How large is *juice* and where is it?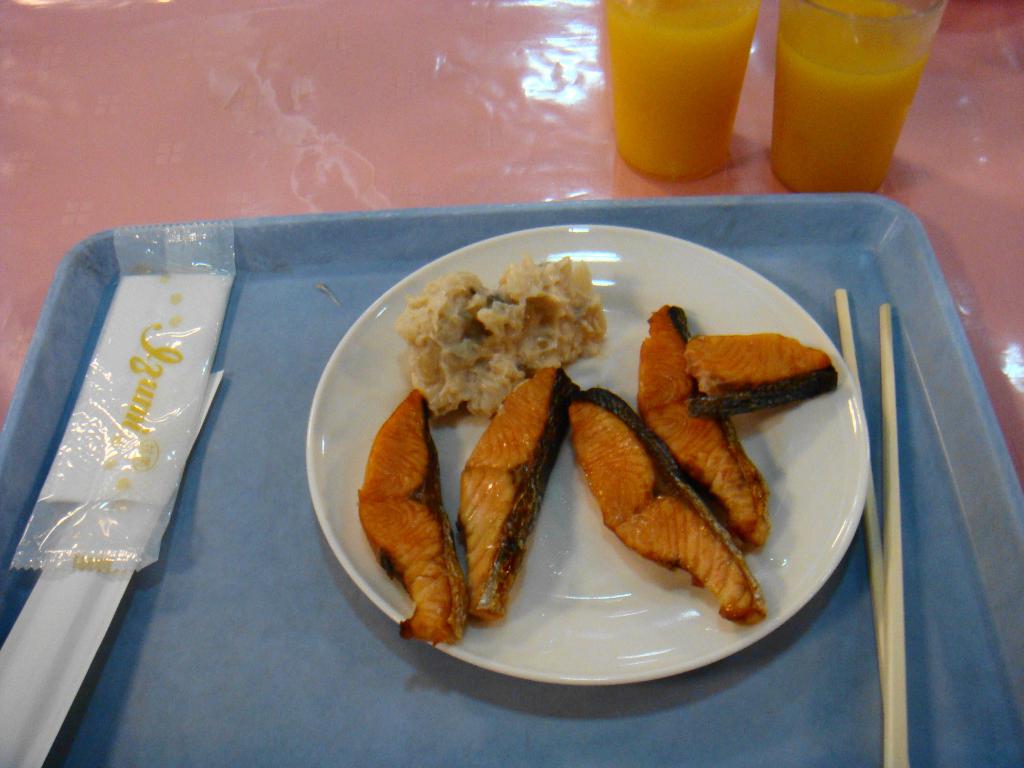
Bounding box: bbox=[755, 17, 940, 199].
